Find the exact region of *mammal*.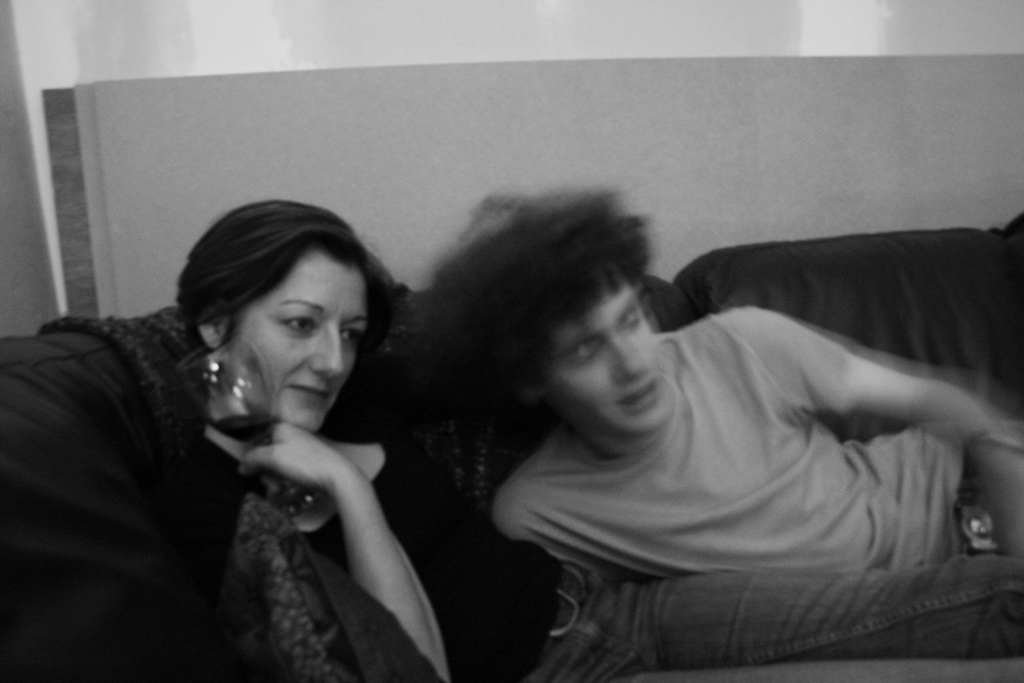
Exact region: [424,190,1023,572].
